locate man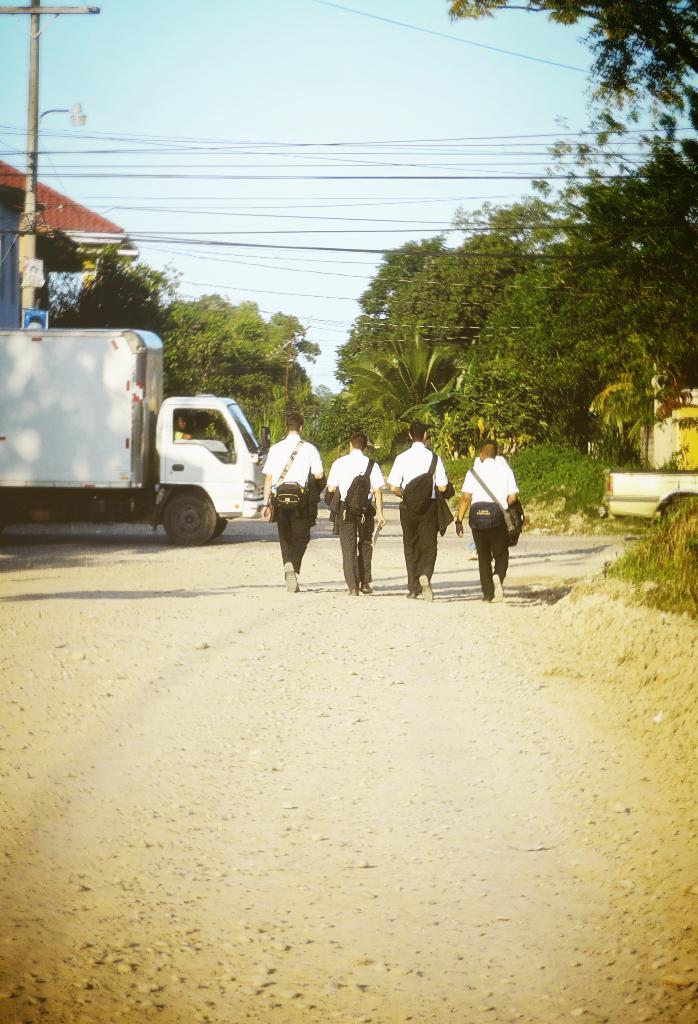
254, 408, 326, 588
